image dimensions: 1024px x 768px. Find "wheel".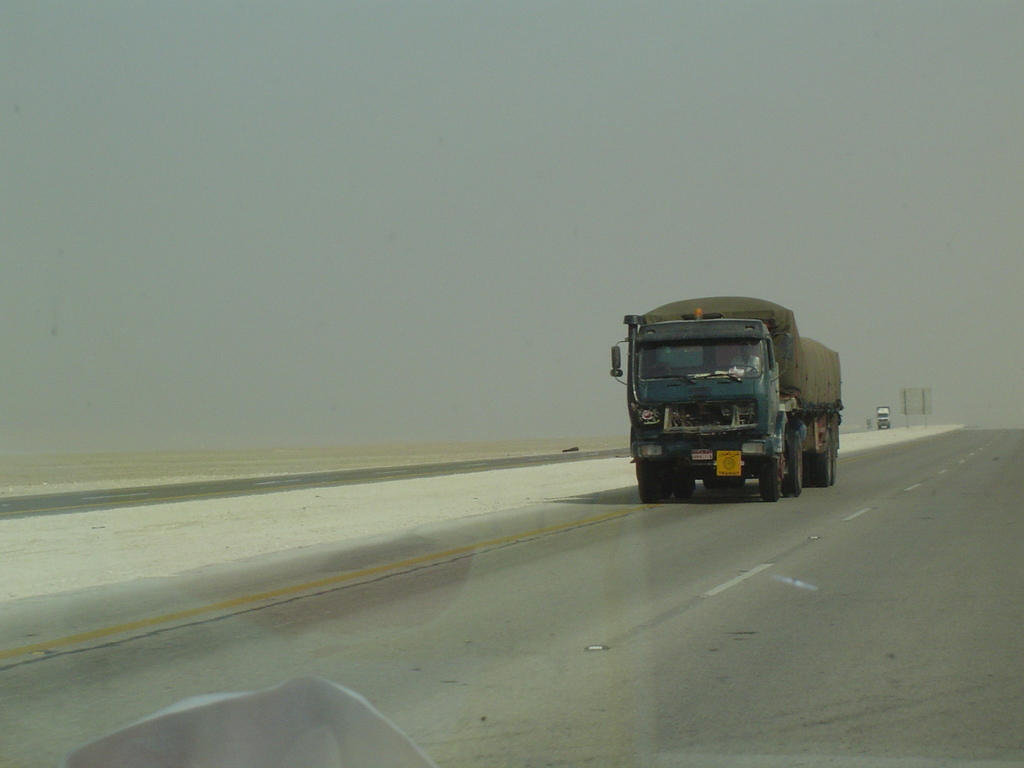
(636, 458, 654, 504).
